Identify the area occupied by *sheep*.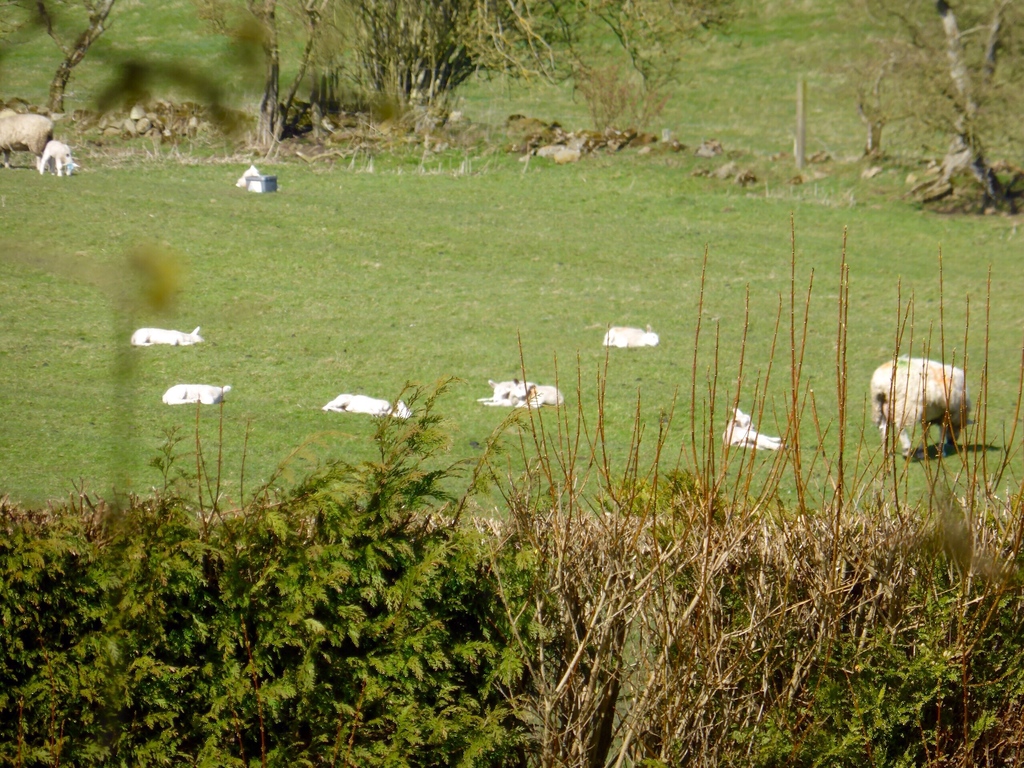
Area: 36, 142, 78, 175.
